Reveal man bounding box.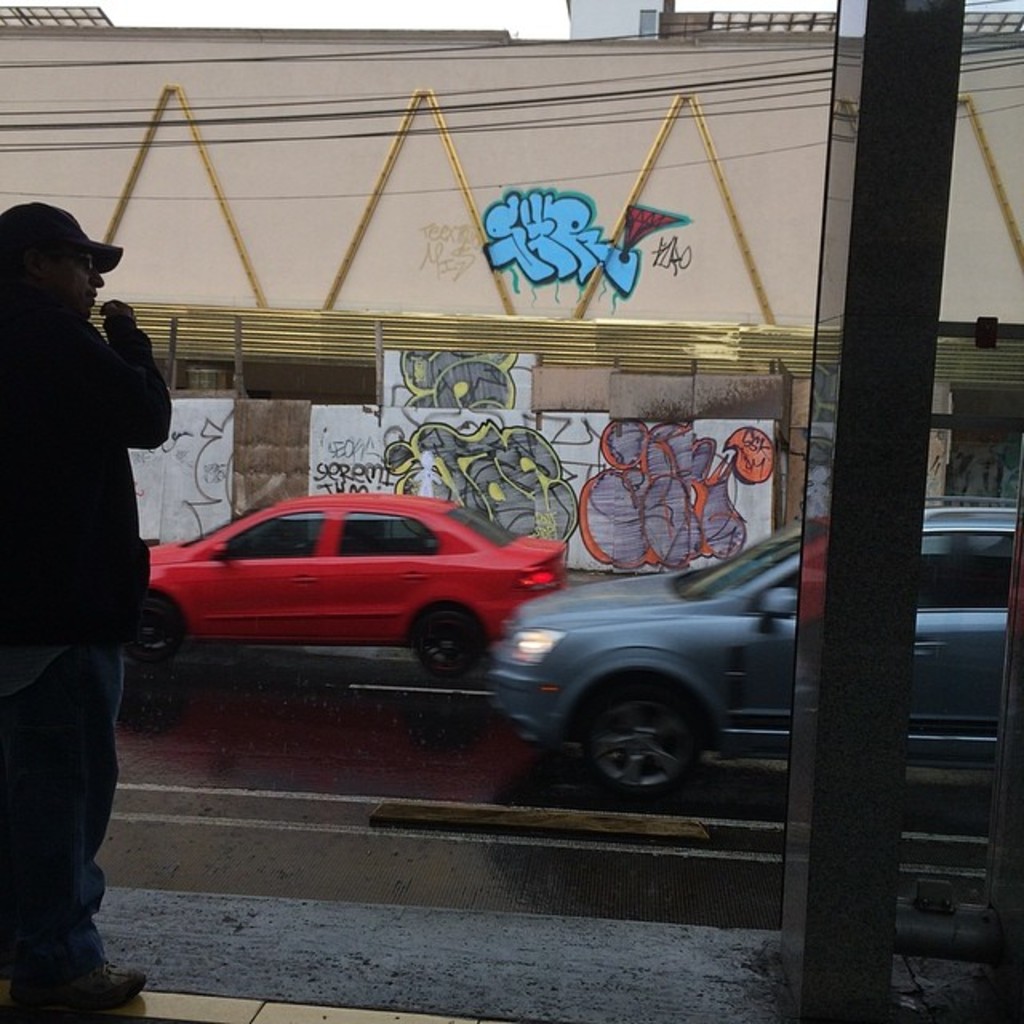
Revealed: left=2, top=213, right=168, bottom=896.
